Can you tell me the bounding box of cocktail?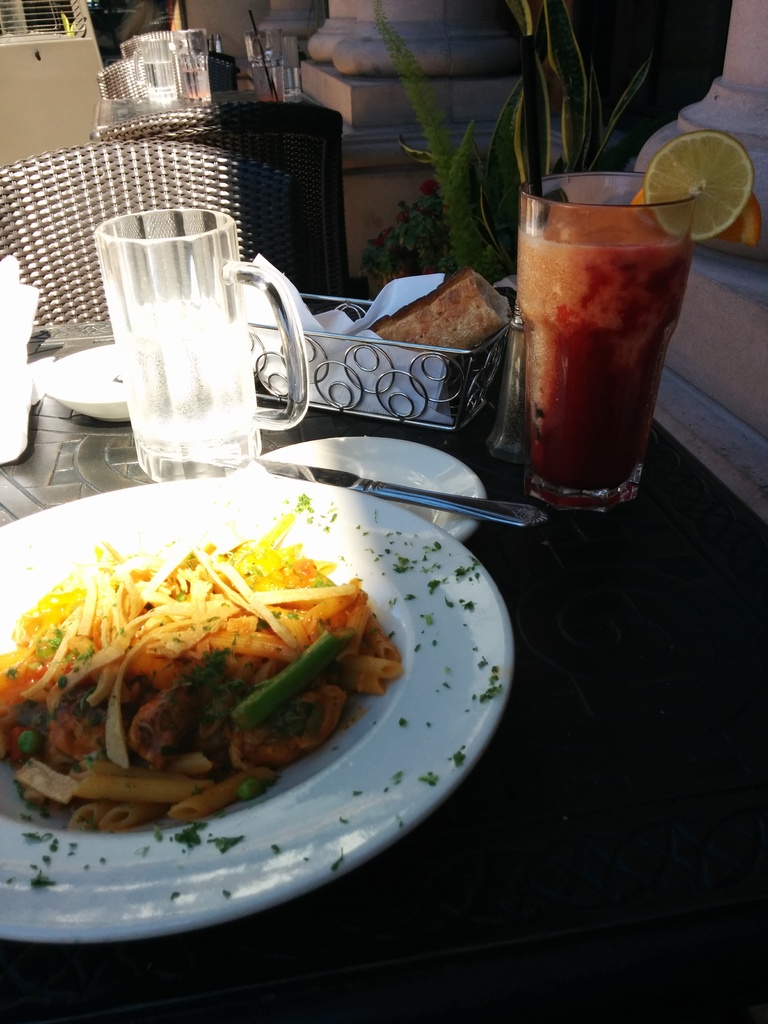
522/125/753/521.
